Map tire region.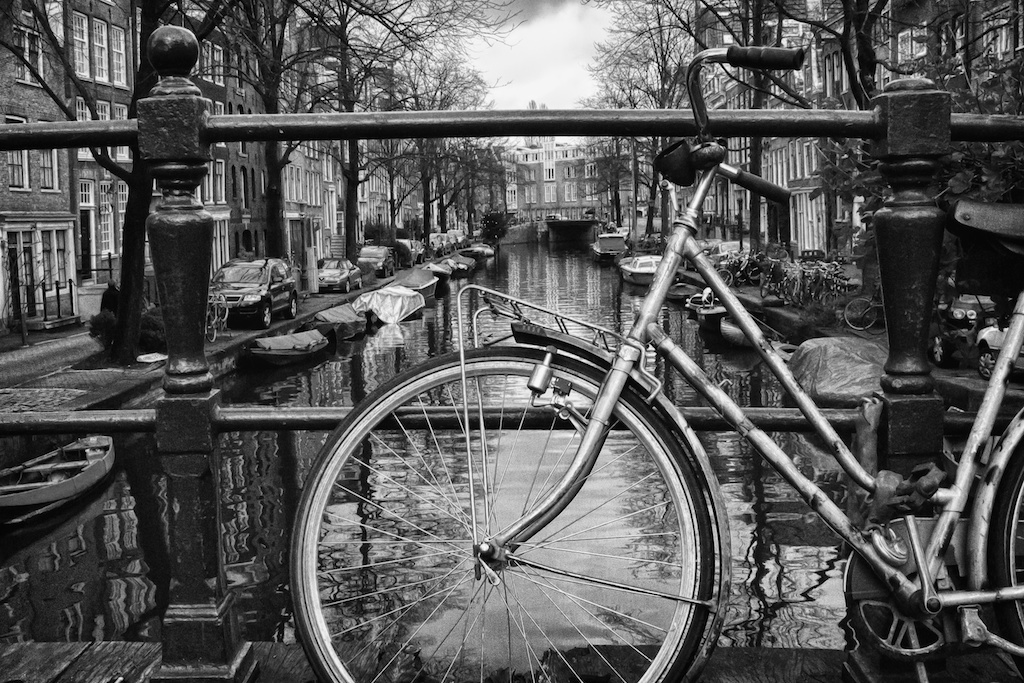
Mapped to (976,351,997,382).
